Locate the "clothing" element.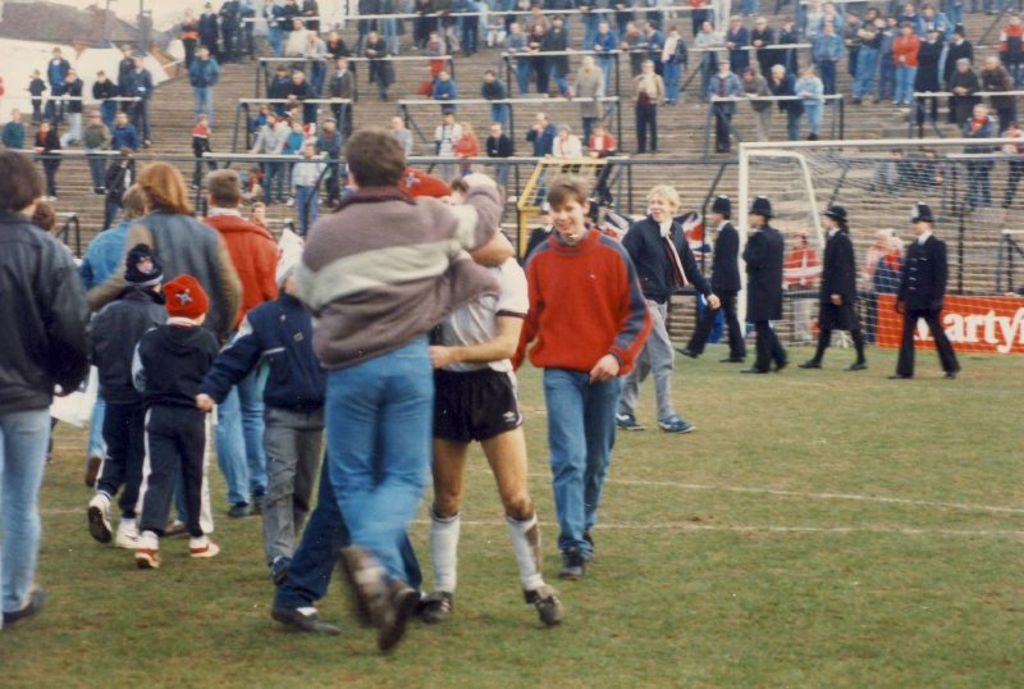
Element bbox: (200,13,215,56).
